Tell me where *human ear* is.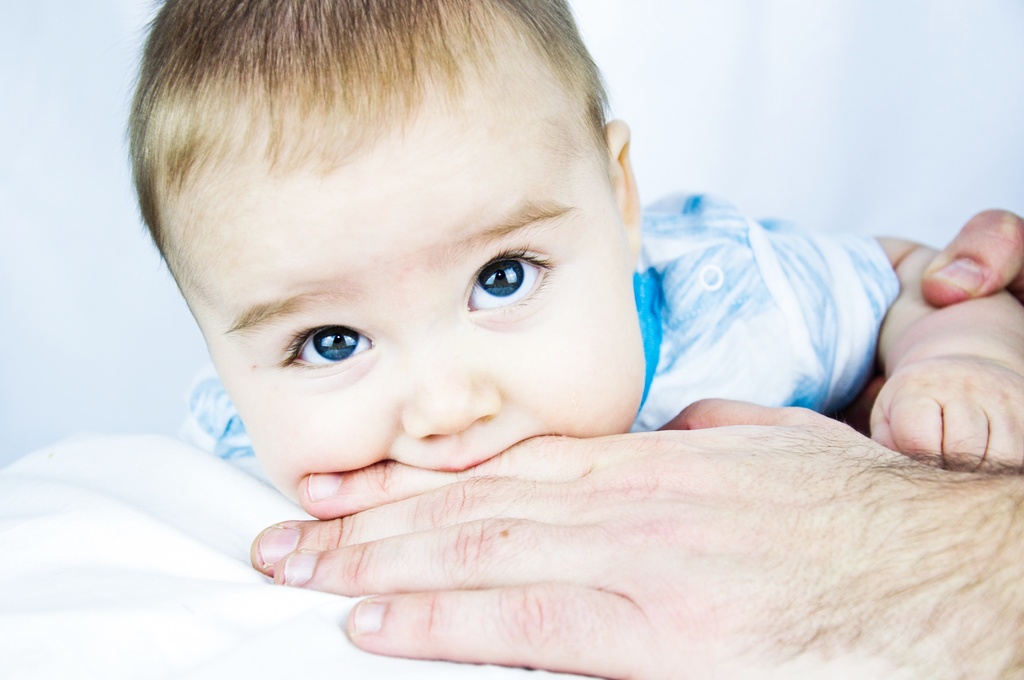
*human ear* is at box(607, 119, 643, 256).
